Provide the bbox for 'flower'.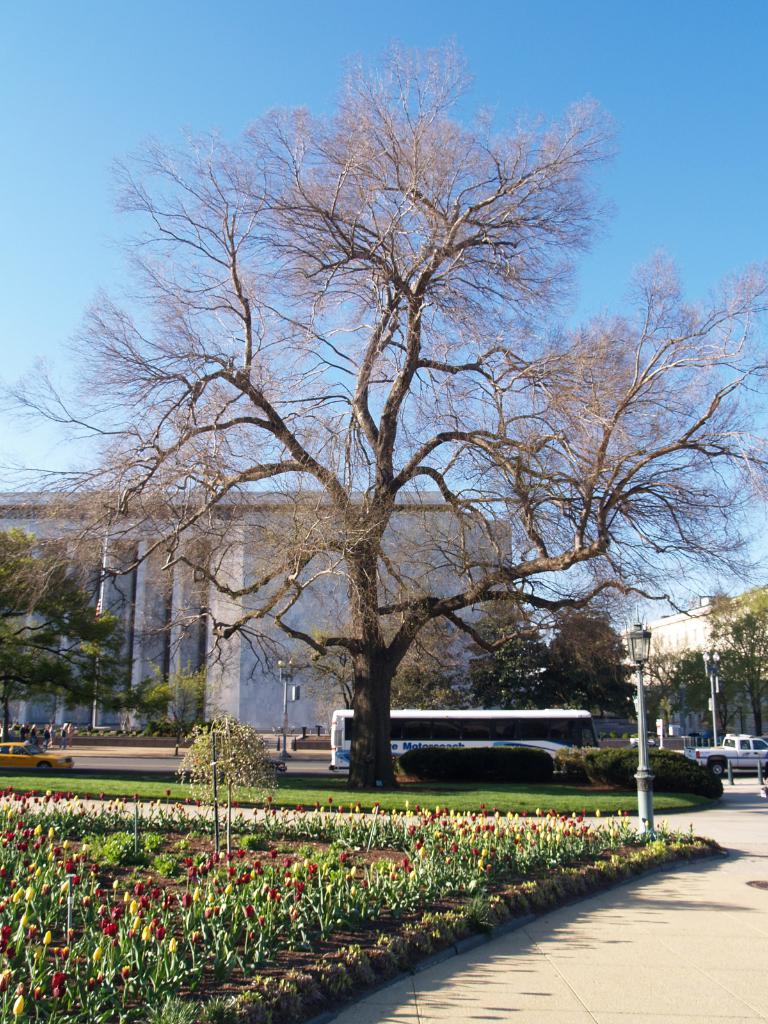
(left=42, top=928, right=51, bottom=944).
